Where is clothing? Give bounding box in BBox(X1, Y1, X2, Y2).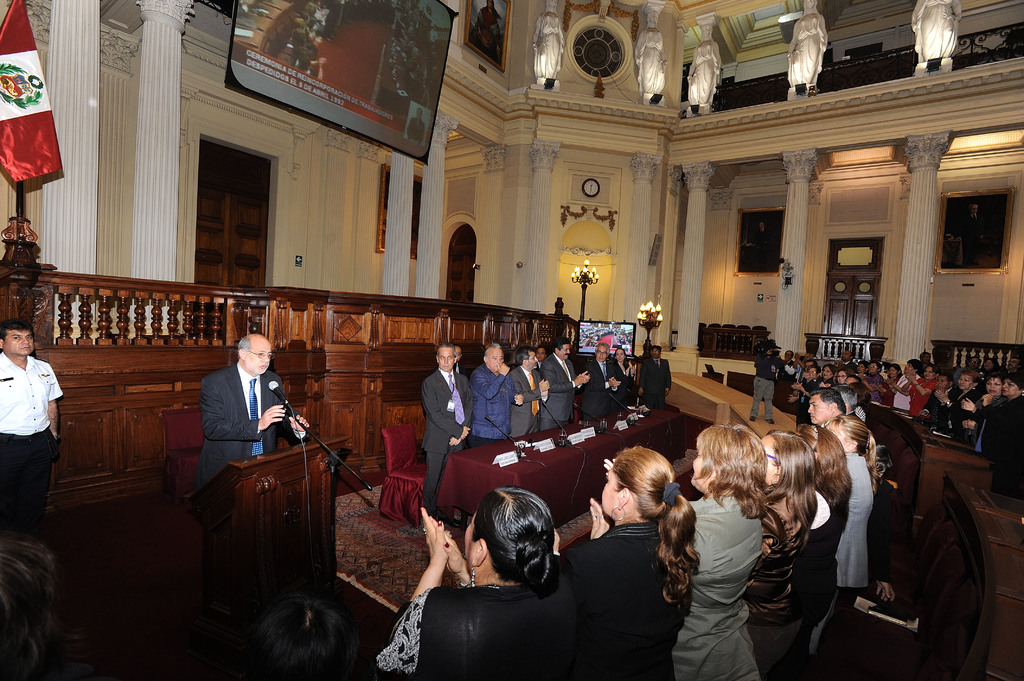
BBox(970, 388, 994, 449).
